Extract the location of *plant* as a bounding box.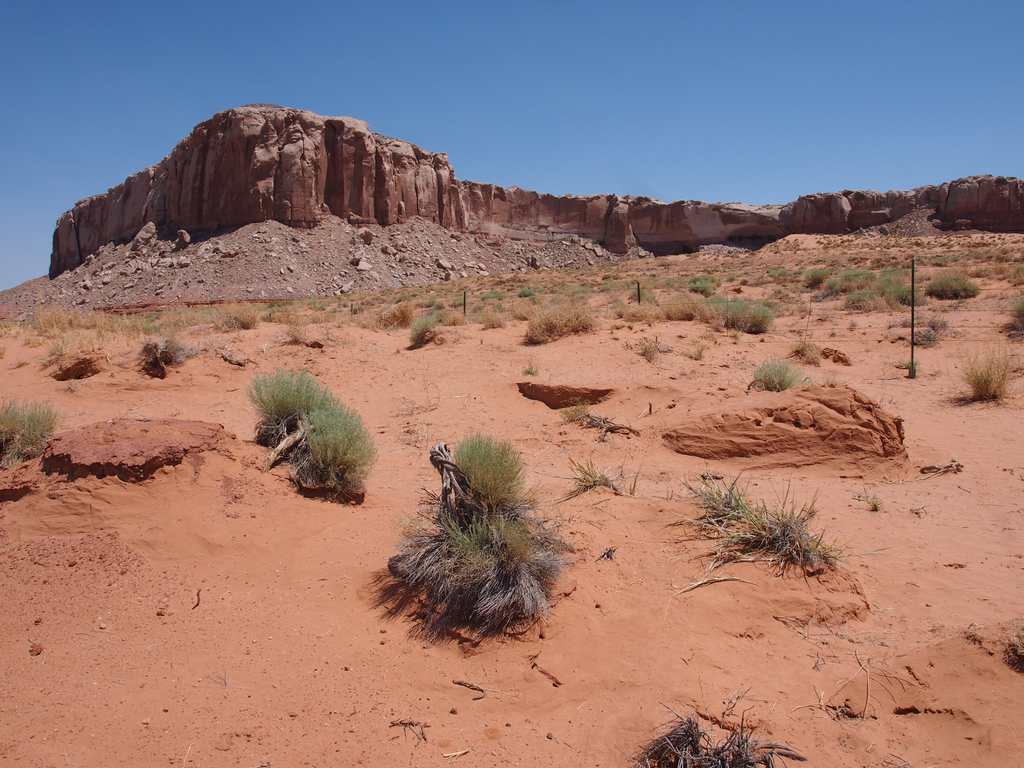
[145,340,189,367].
